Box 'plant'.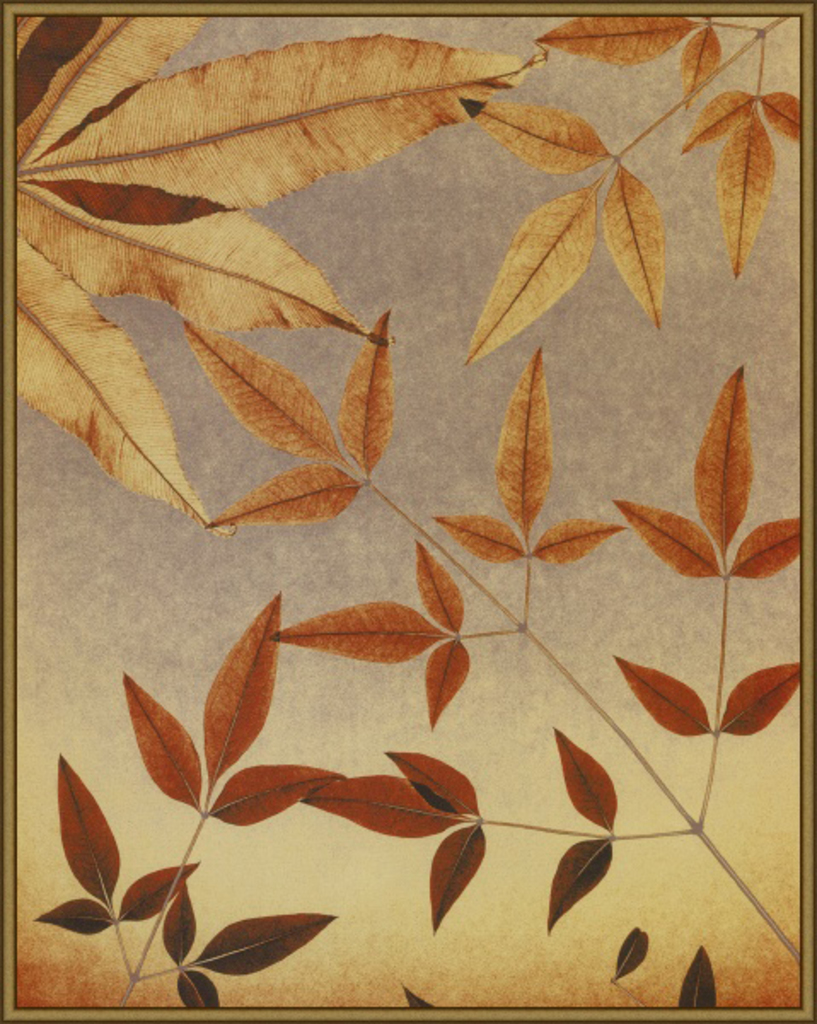
crop(461, 12, 800, 386).
